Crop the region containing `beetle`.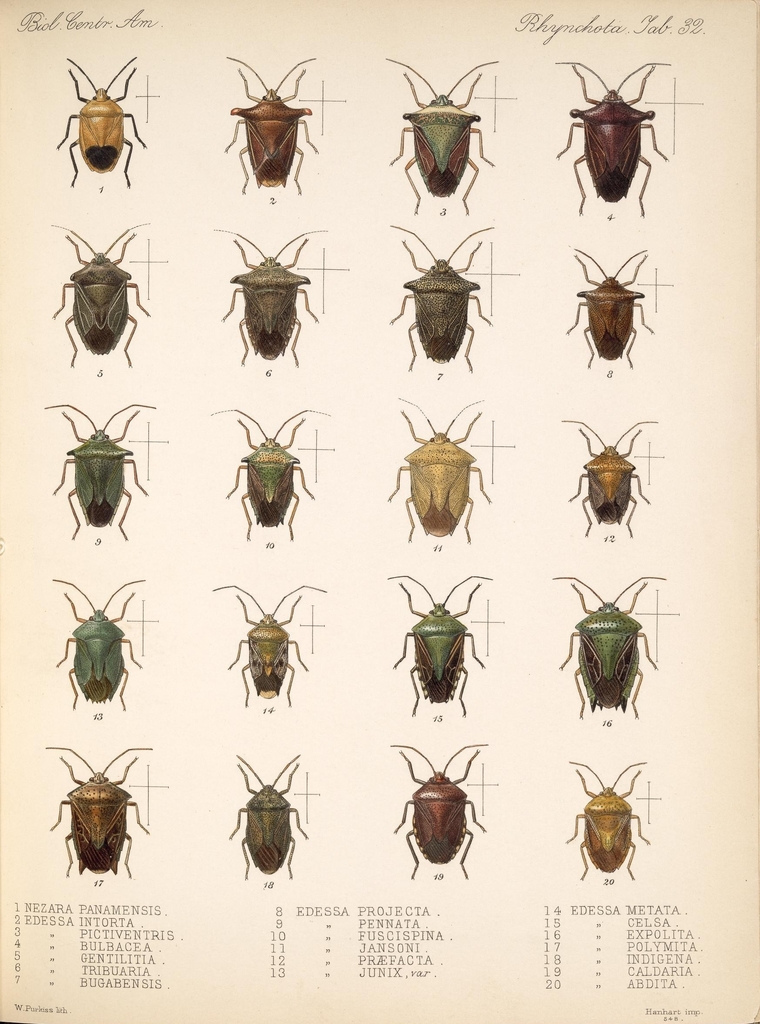
Crop region: pyautogui.locateOnScreen(208, 589, 334, 710).
